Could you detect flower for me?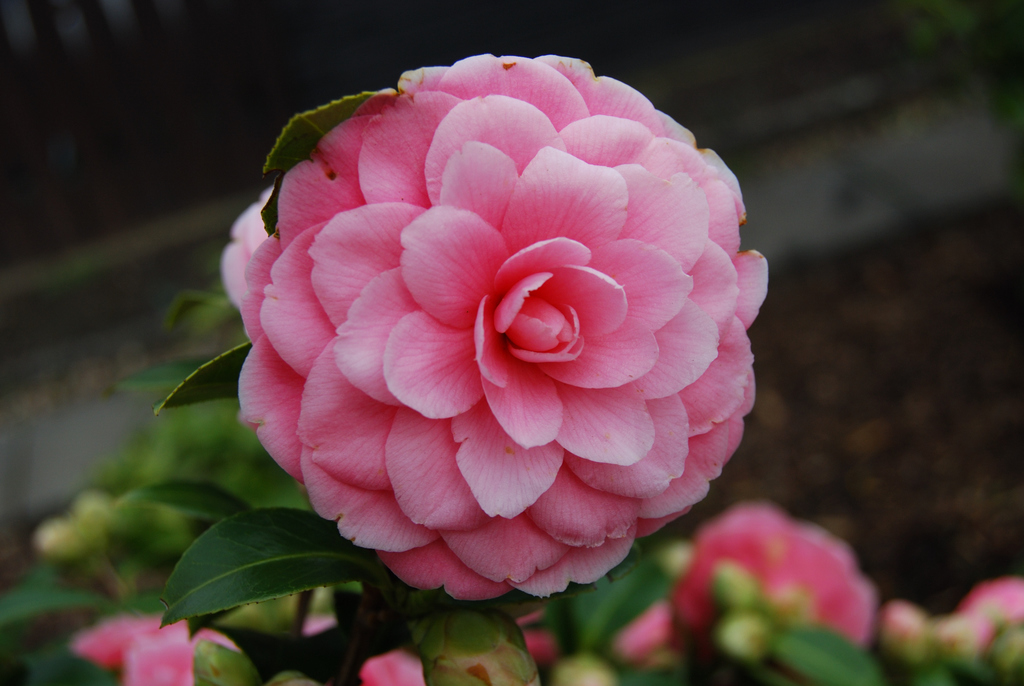
Detection result: (x1=358, y1=626, x2=559, y2=685).
